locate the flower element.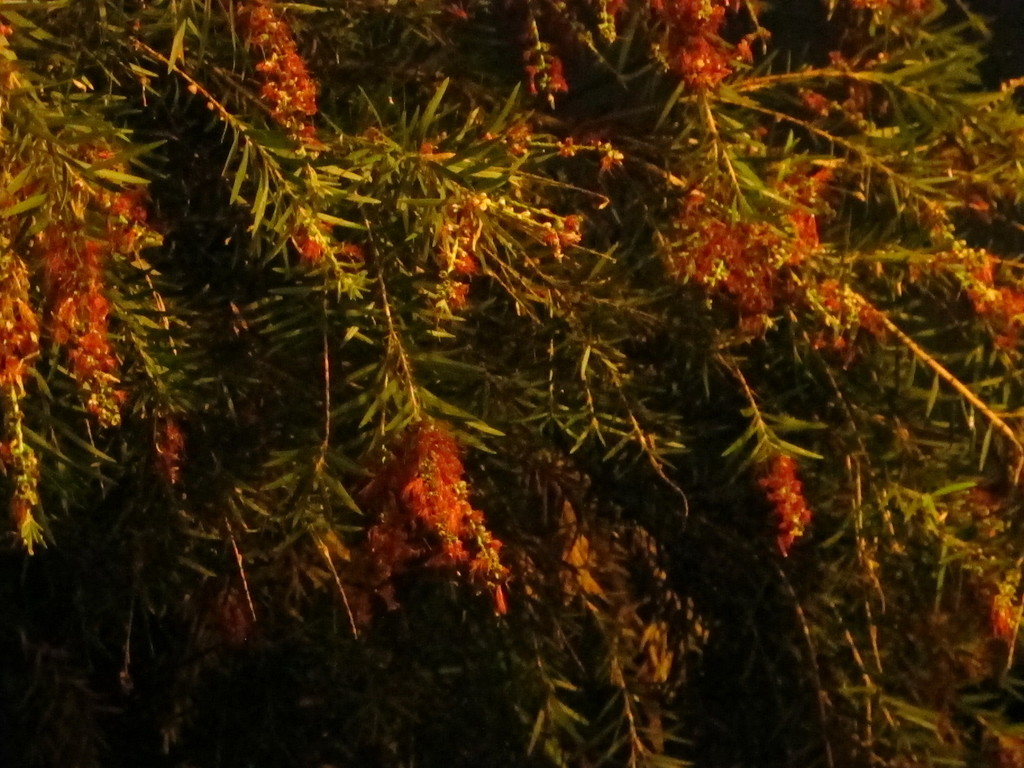
Element bbox: bbox(751, 439, 825, 549).
